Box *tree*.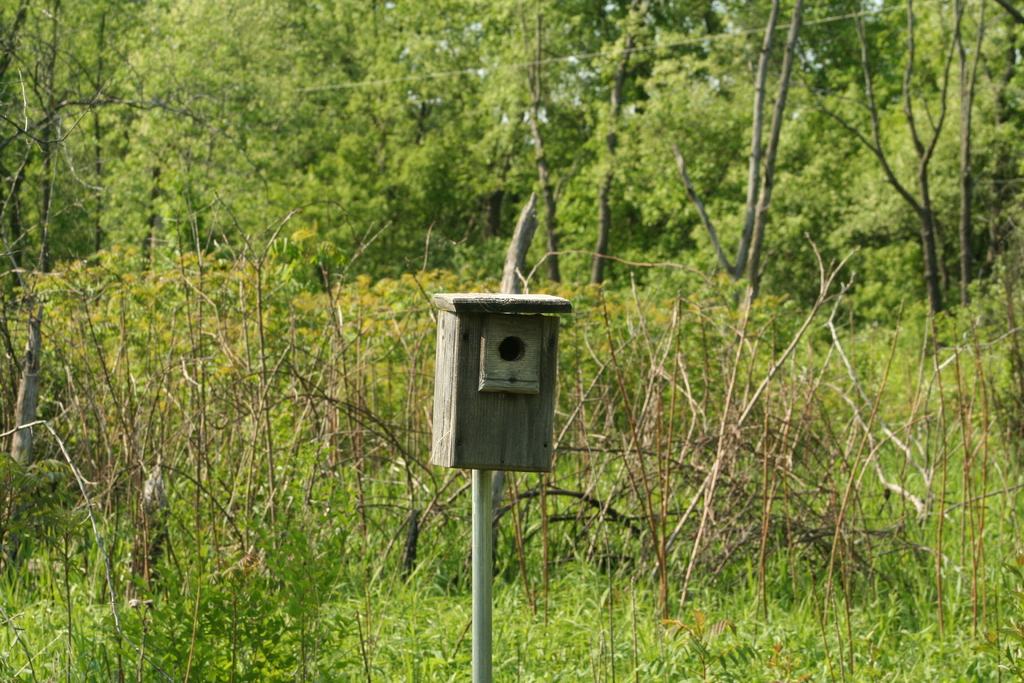
0:0:163:490.
